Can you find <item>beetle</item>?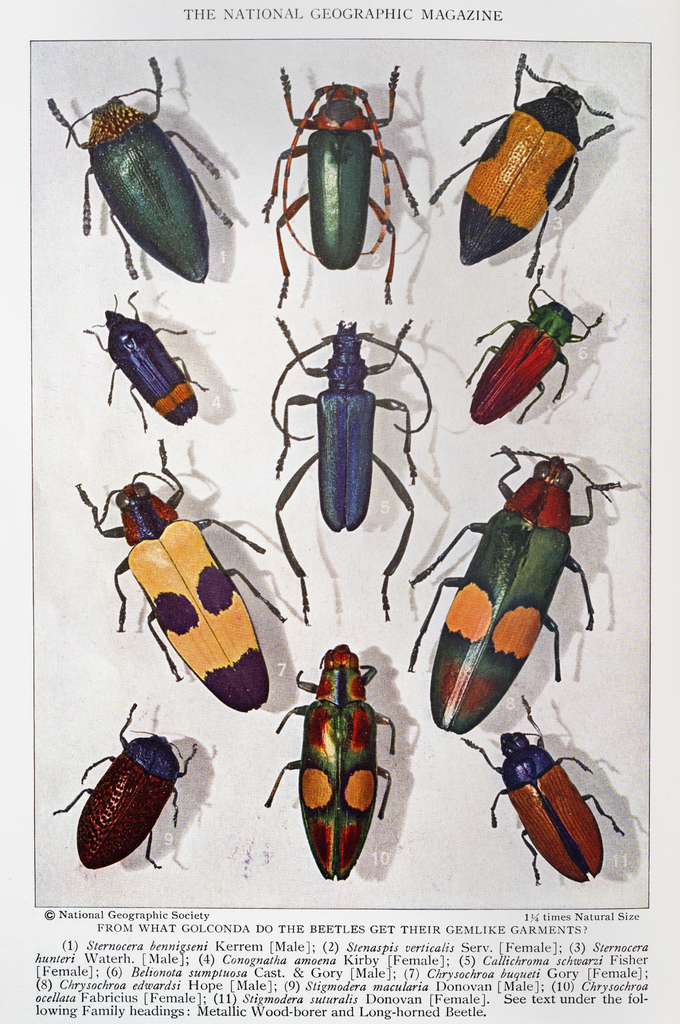
Yes, bounding box: Rect(272, 625, 412, 889).
